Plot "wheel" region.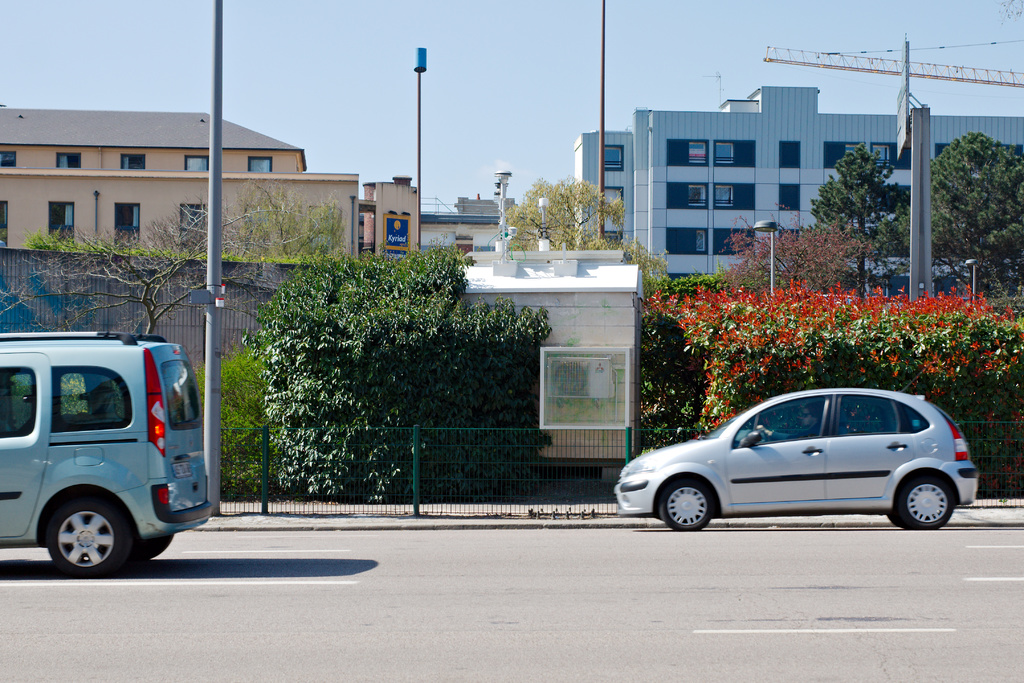
Plotted at Rect(899, 477, 950, 530).
